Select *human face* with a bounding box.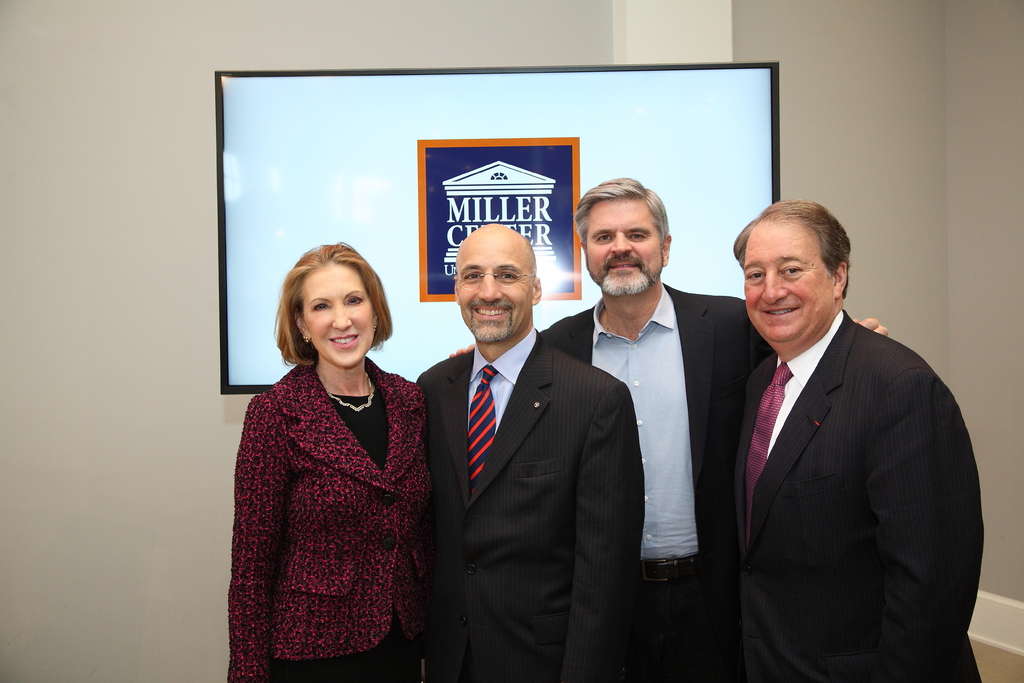
bbox(582, 203, 661, 296).
